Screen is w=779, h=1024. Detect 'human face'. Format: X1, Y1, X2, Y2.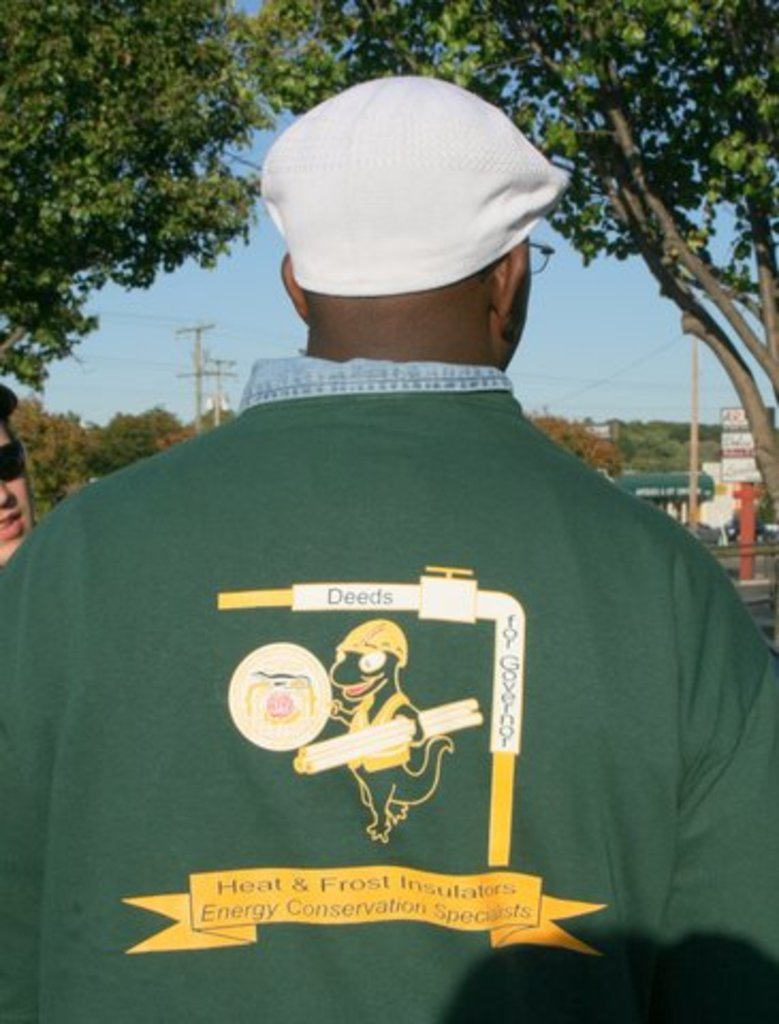
0, 422, 32, 563.
